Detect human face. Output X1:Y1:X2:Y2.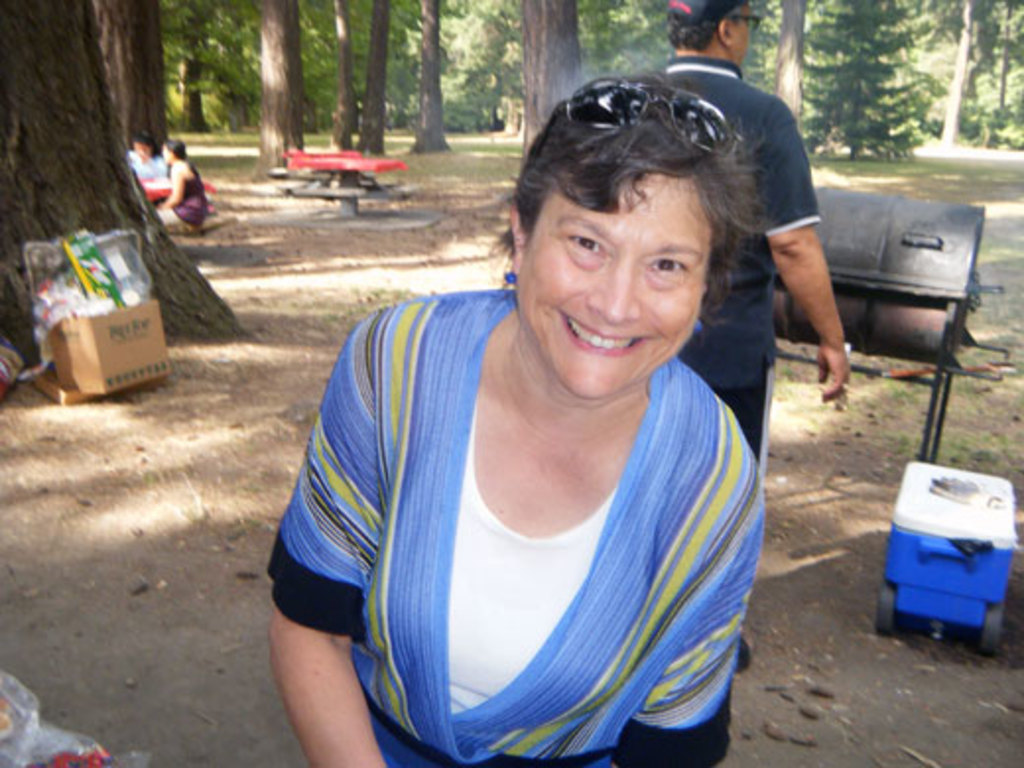
520:171:699:404.
